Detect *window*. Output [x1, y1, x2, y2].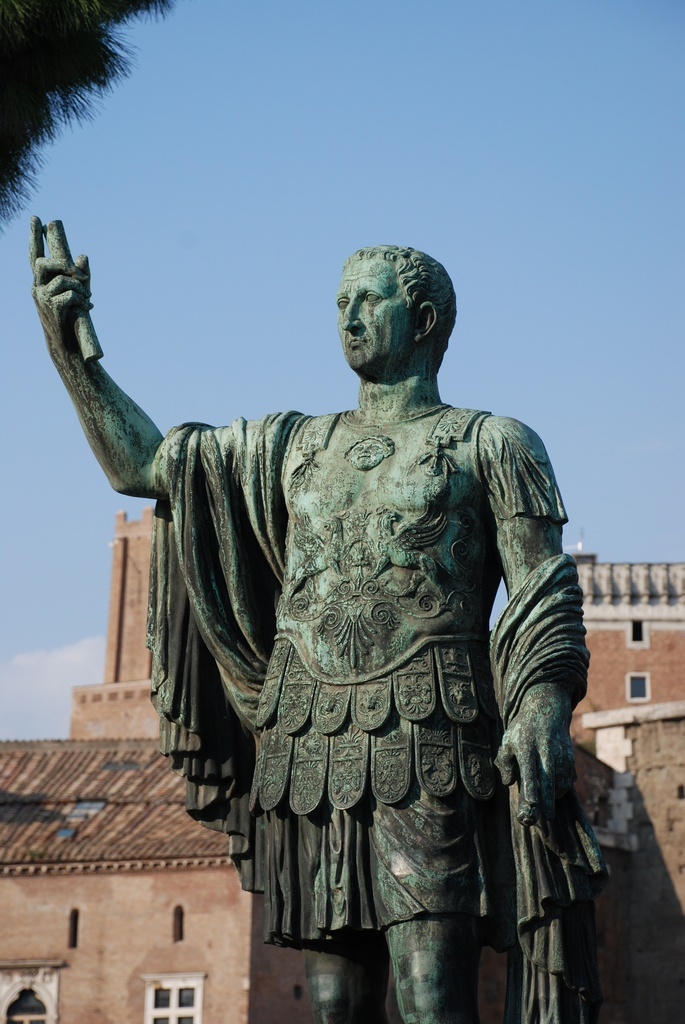
[679, 785, 684, 805].
